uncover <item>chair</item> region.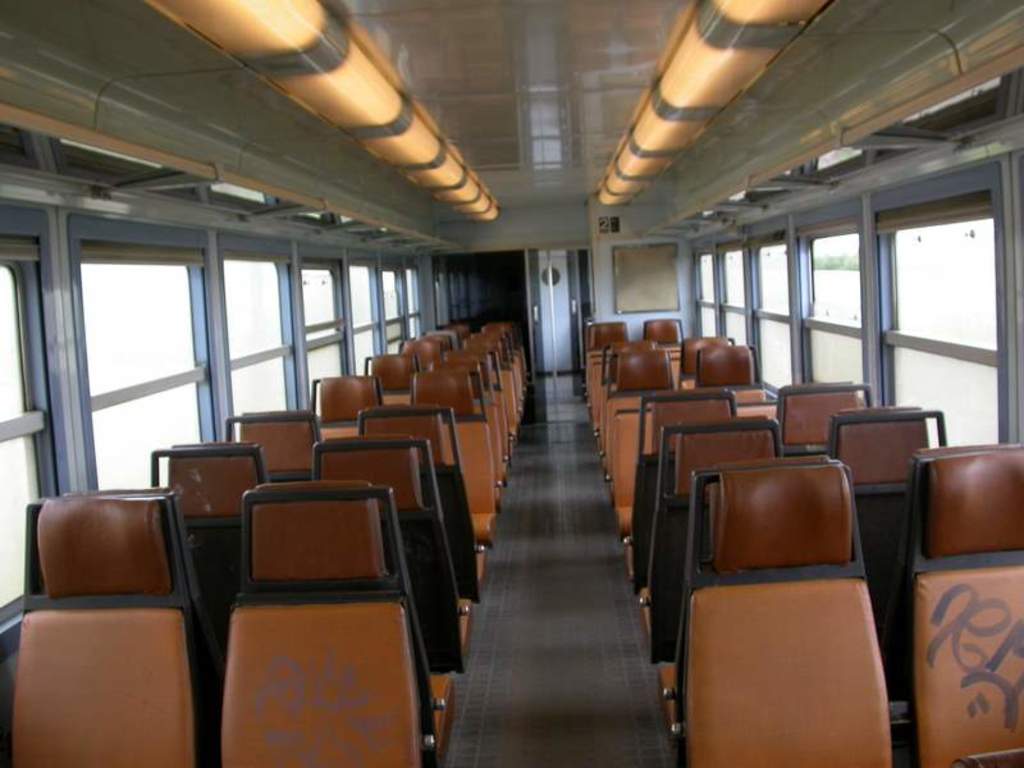
Uncovered: rect(782, 383, 891, 448).
